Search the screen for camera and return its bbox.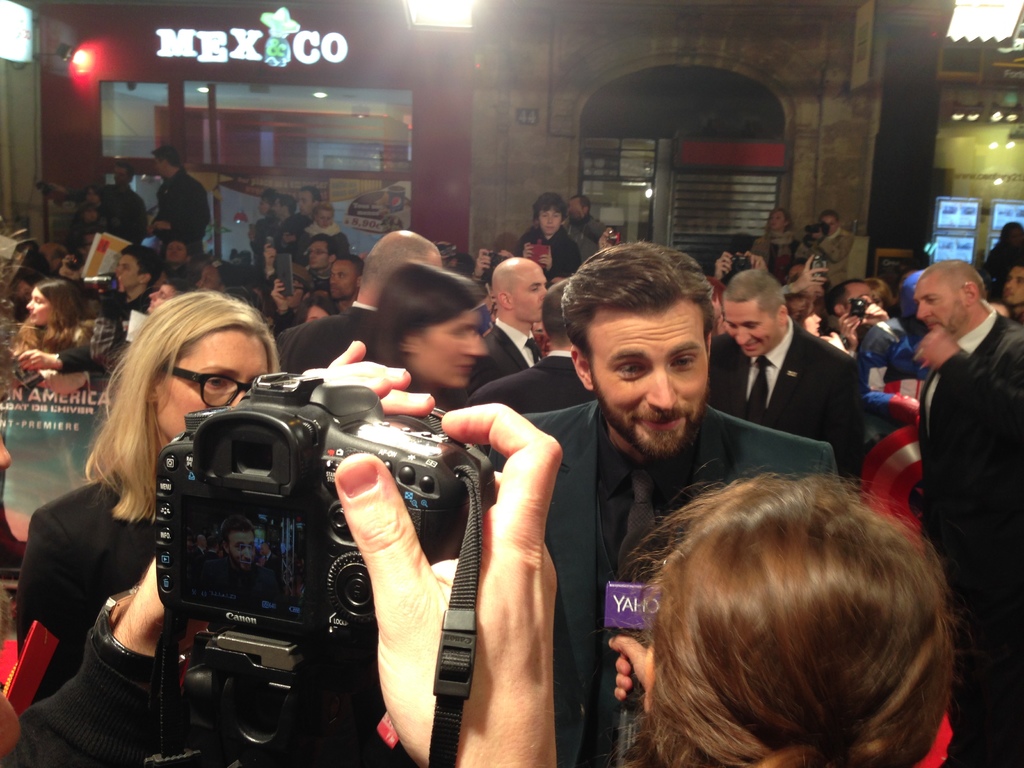
Found: box=[729, 255, 754, 273].
